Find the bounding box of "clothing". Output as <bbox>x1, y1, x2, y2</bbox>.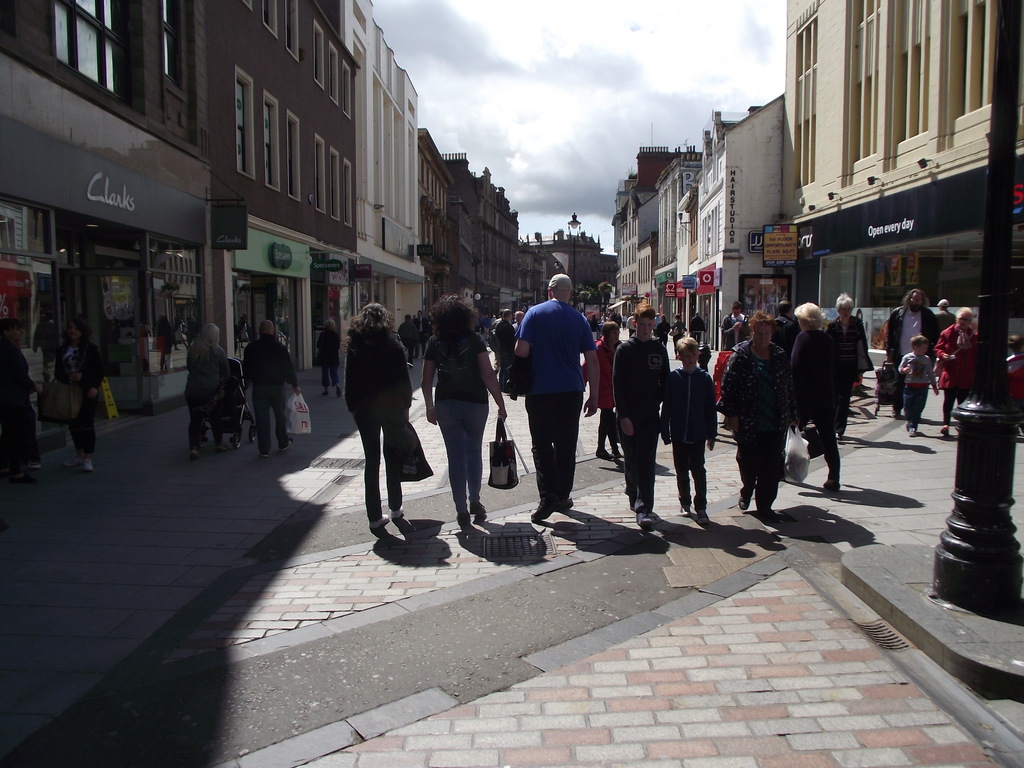
<bbox>720, 308, 753, 352</bbox>.
